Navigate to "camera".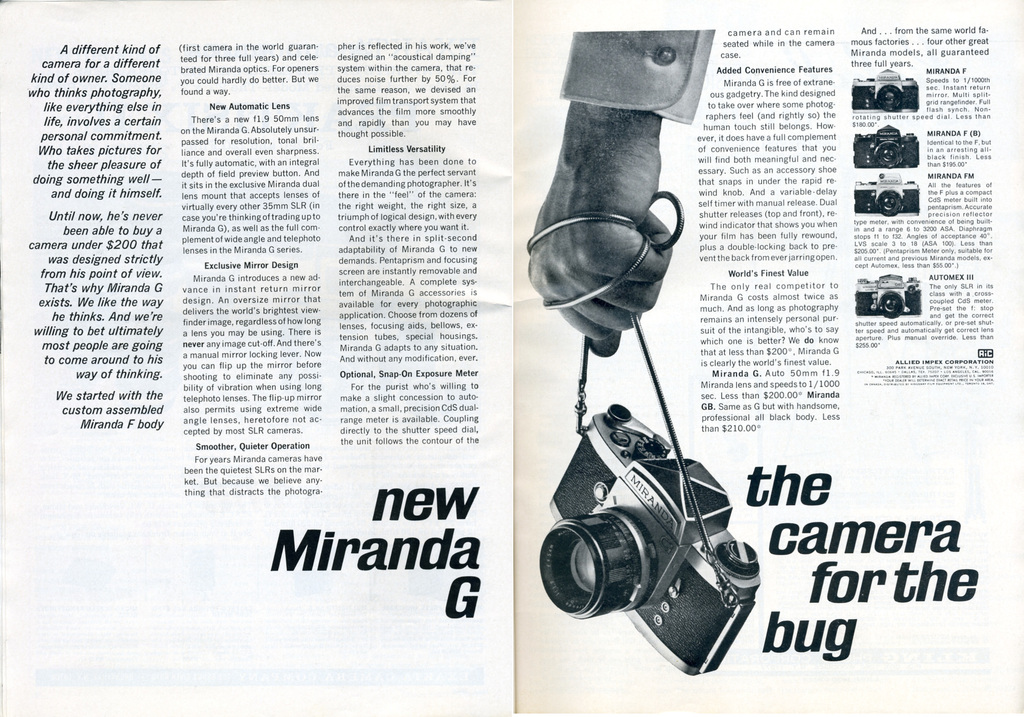
Navigation target: detection(849, 267, 919, 322).
